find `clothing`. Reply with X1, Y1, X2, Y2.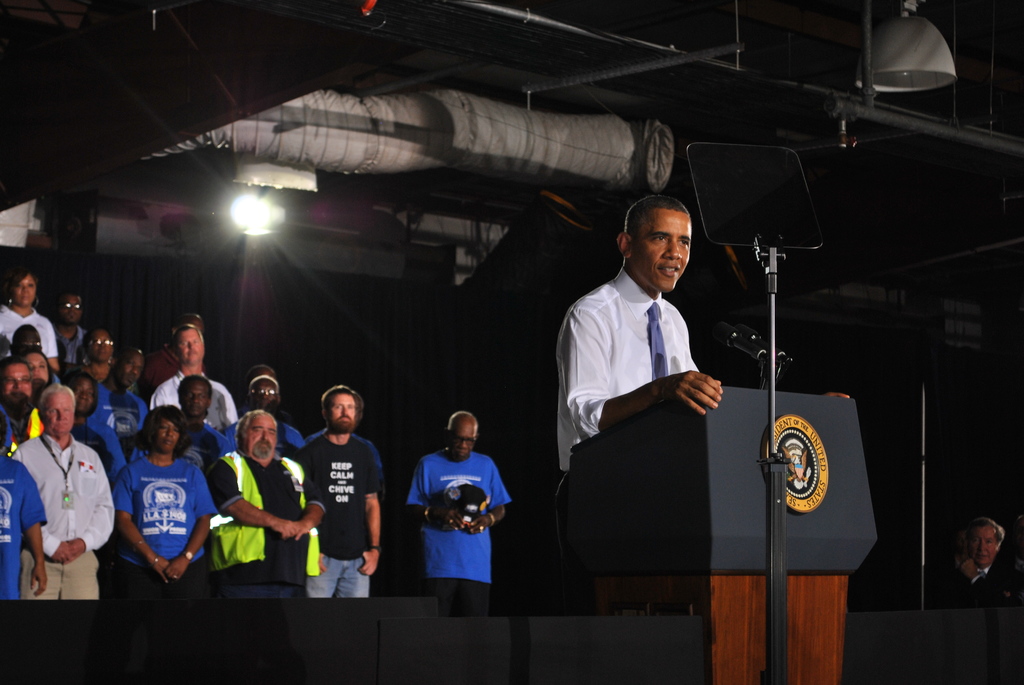
399, 445, 506, 592.
